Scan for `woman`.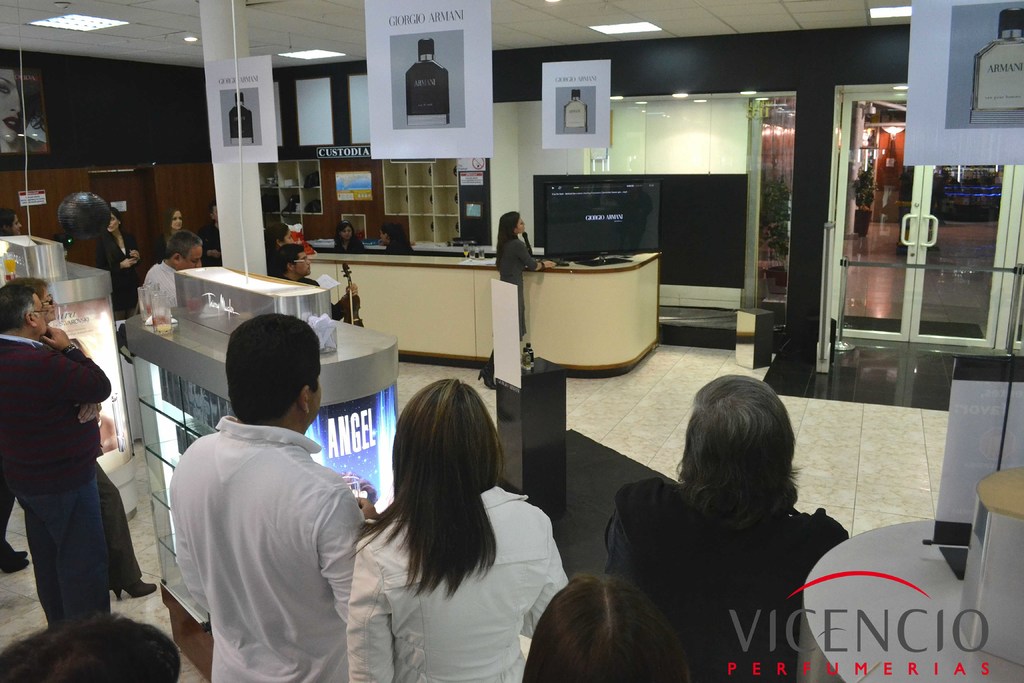
Scan result: x1=95 y1=202 x2=140 y2=324.
